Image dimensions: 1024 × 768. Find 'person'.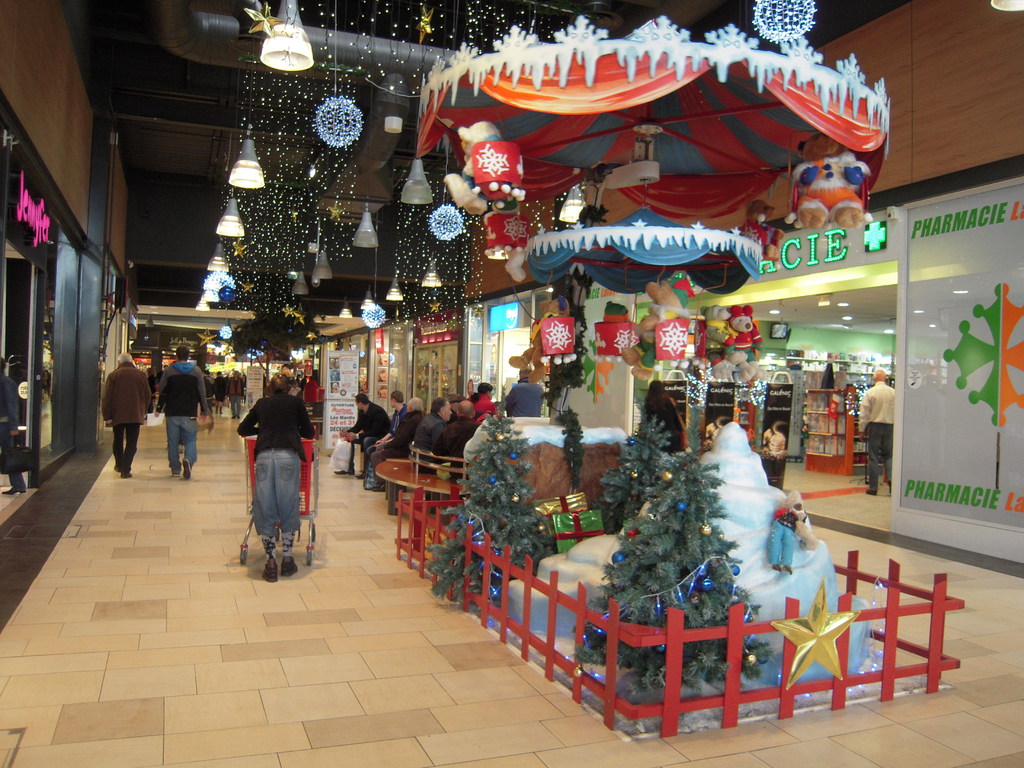
rect(101, 355, 149, 473).
